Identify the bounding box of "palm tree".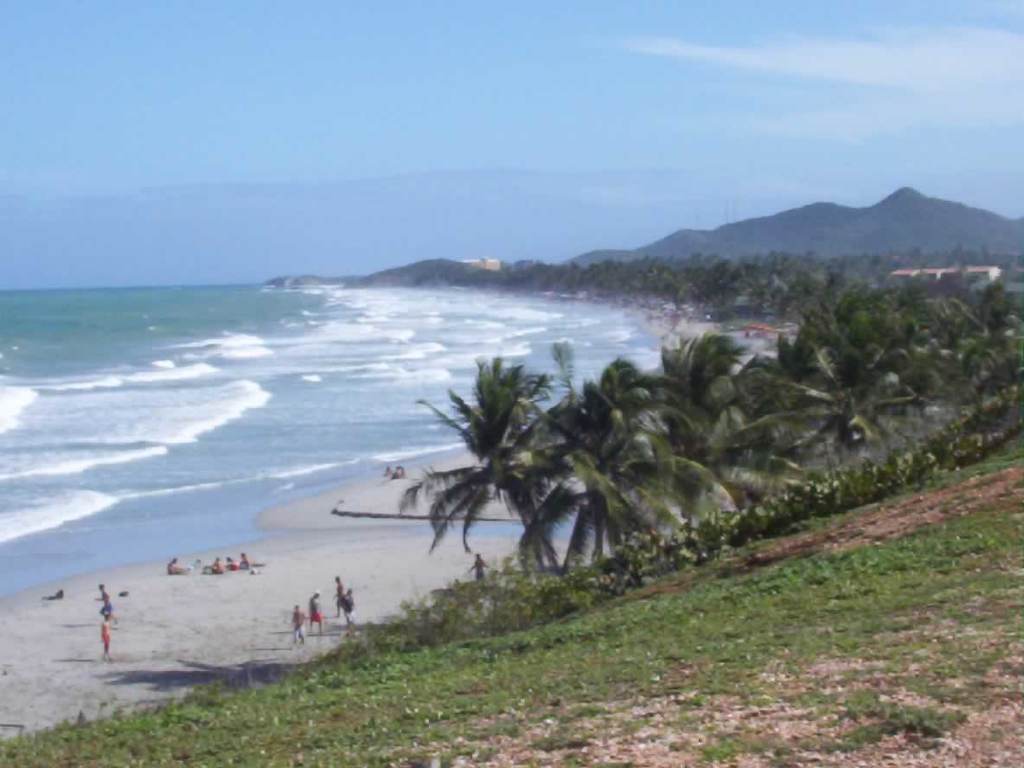
733 350 810 471.
